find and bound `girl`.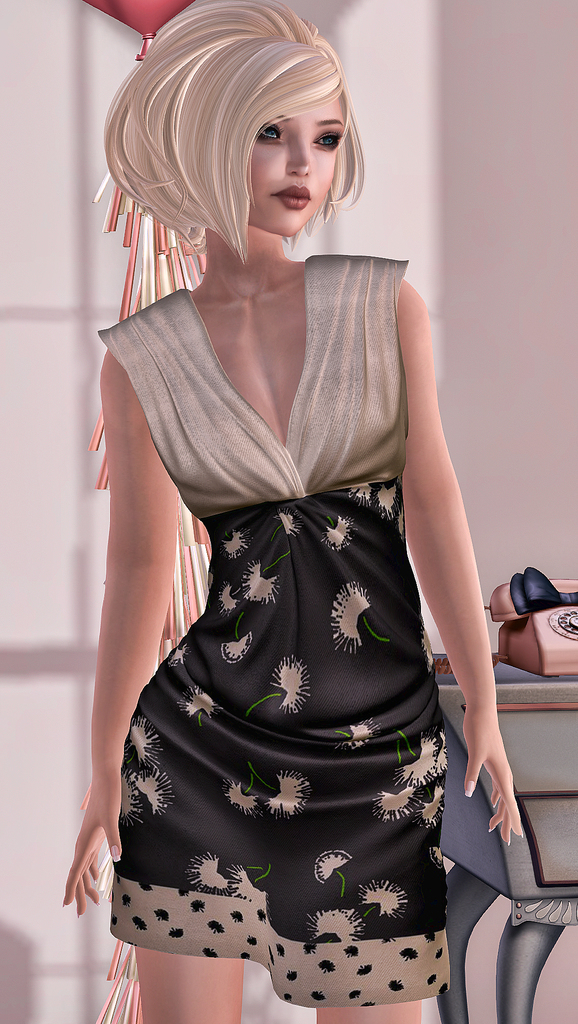
Bound: x1=60 y1=0 x2=525 y2=1023.
